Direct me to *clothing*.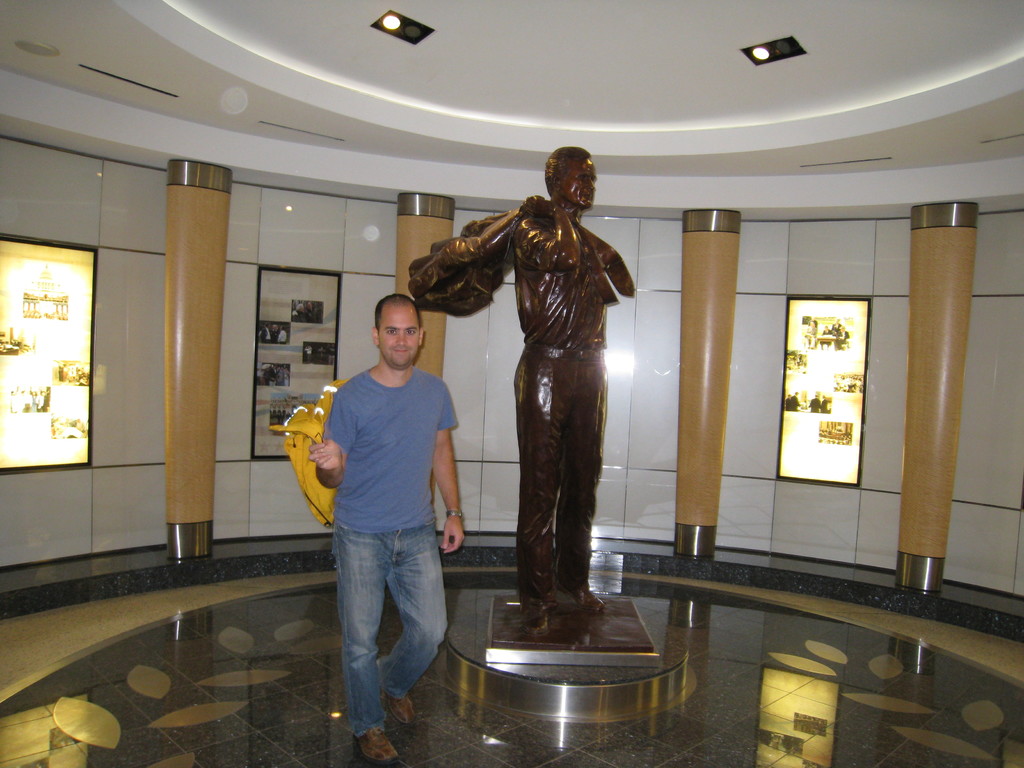
Direction: x1=515, y1=192, x2=627, y2=607.
